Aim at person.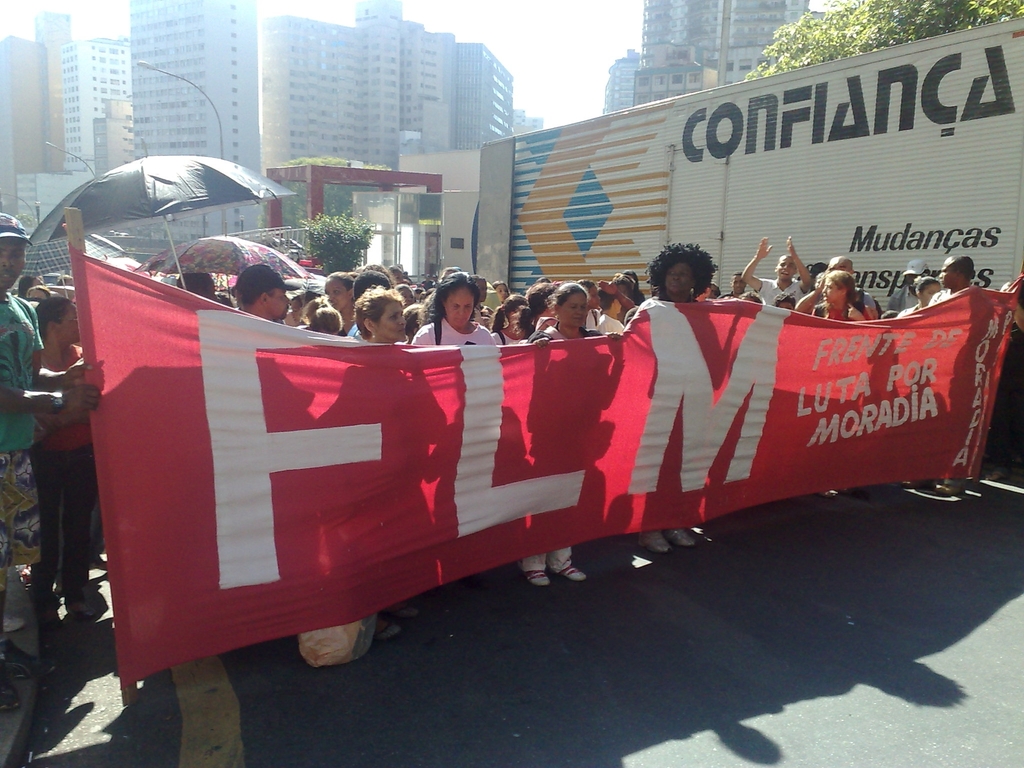
Aimed at l=0, t=209, r=98, b=718.
